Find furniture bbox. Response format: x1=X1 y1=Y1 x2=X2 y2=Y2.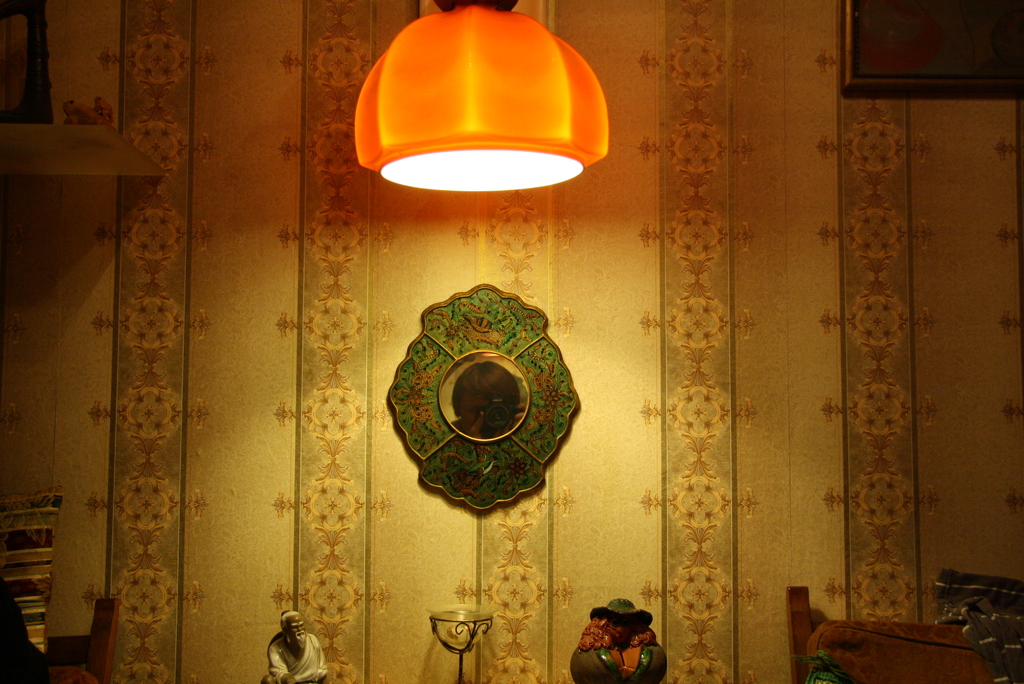
x1=44 y1=598 x2=119 y2=683.
